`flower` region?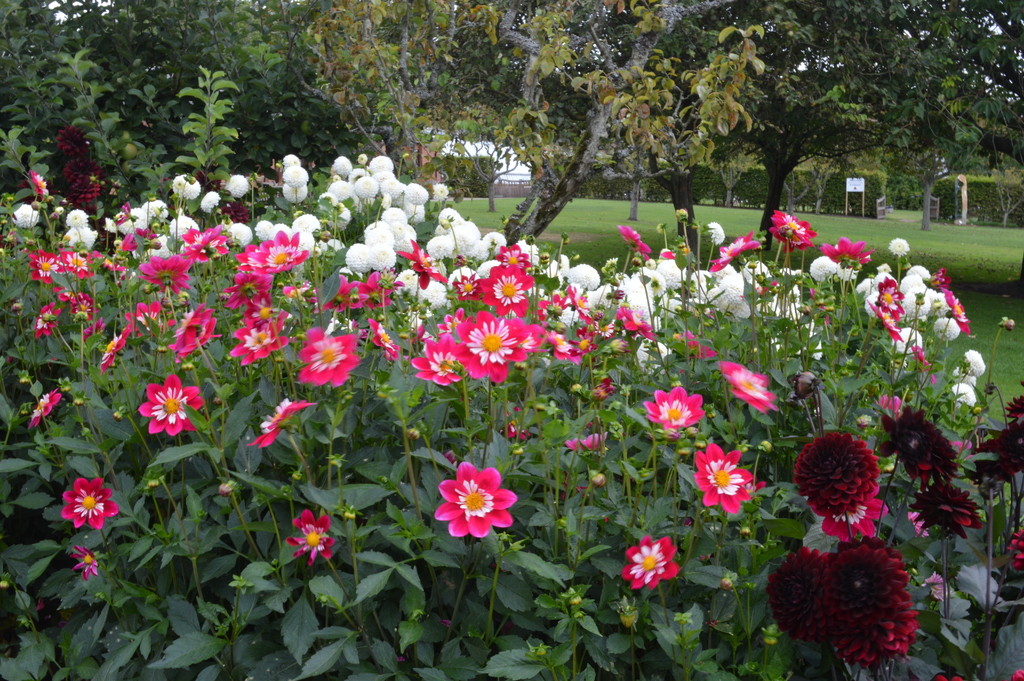
x1=27, y1=389, x2=60, y2=430
